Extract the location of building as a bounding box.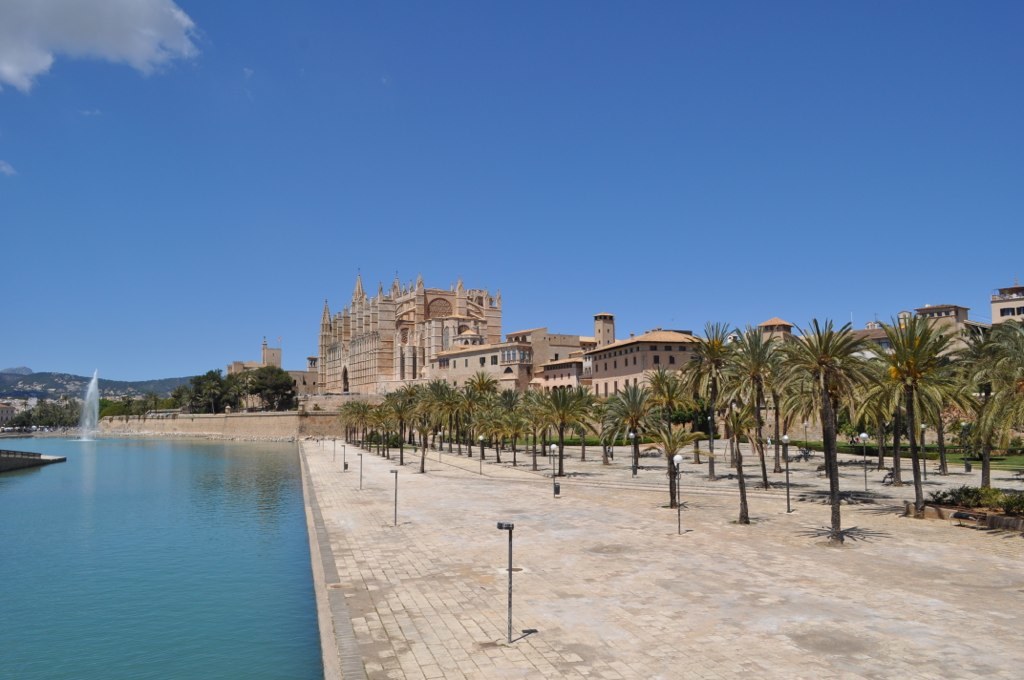
<bbox>224, 267, 1023, 441</bbox>.
